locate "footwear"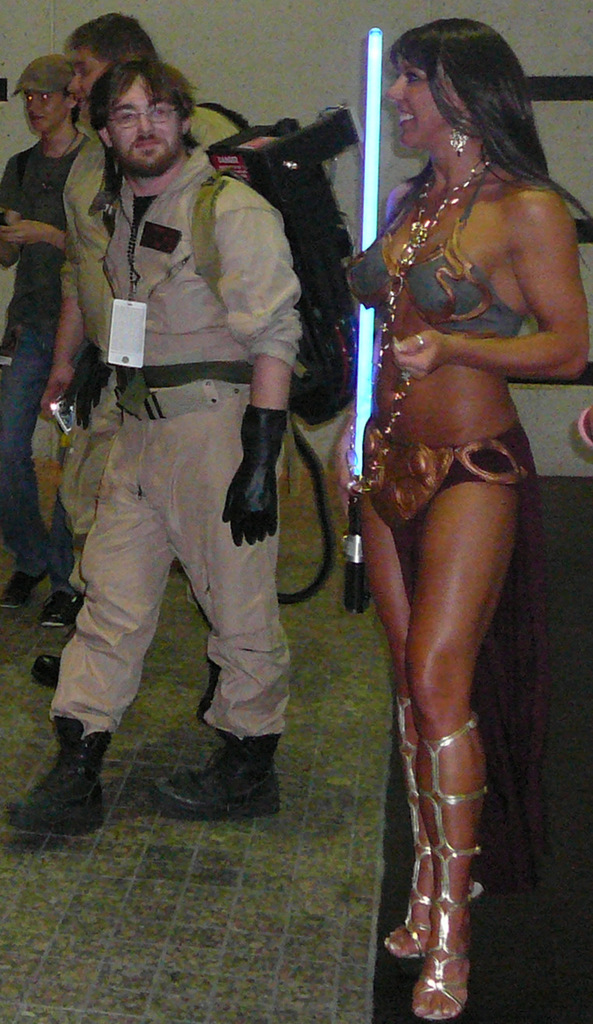
bbox=[37, 587, 75, 630]
